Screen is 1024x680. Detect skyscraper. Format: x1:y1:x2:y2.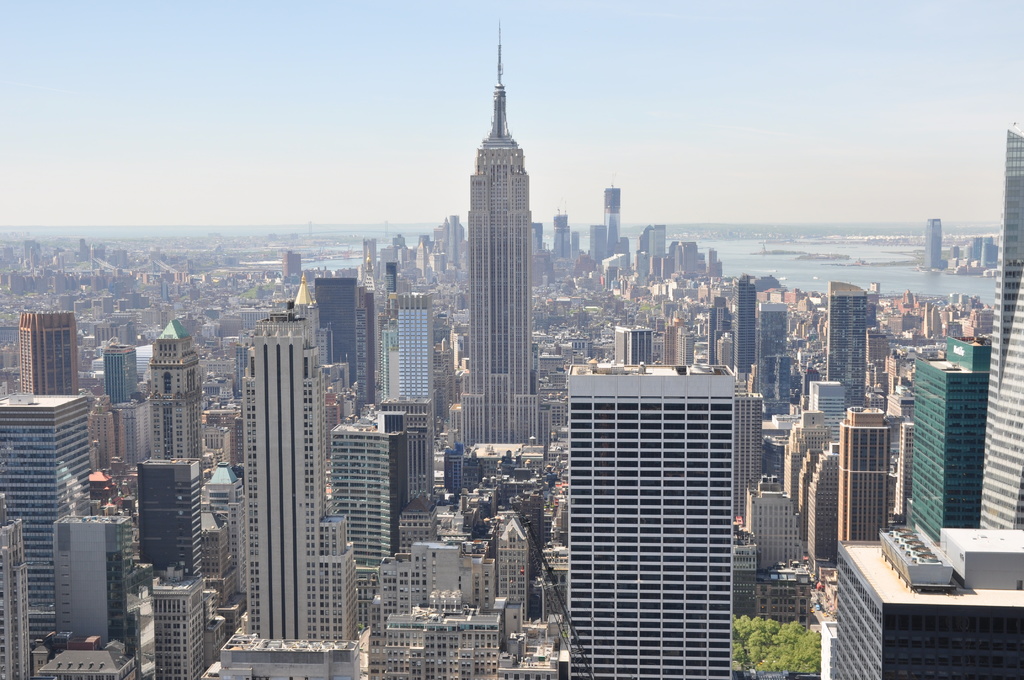
90:395:123:473.
